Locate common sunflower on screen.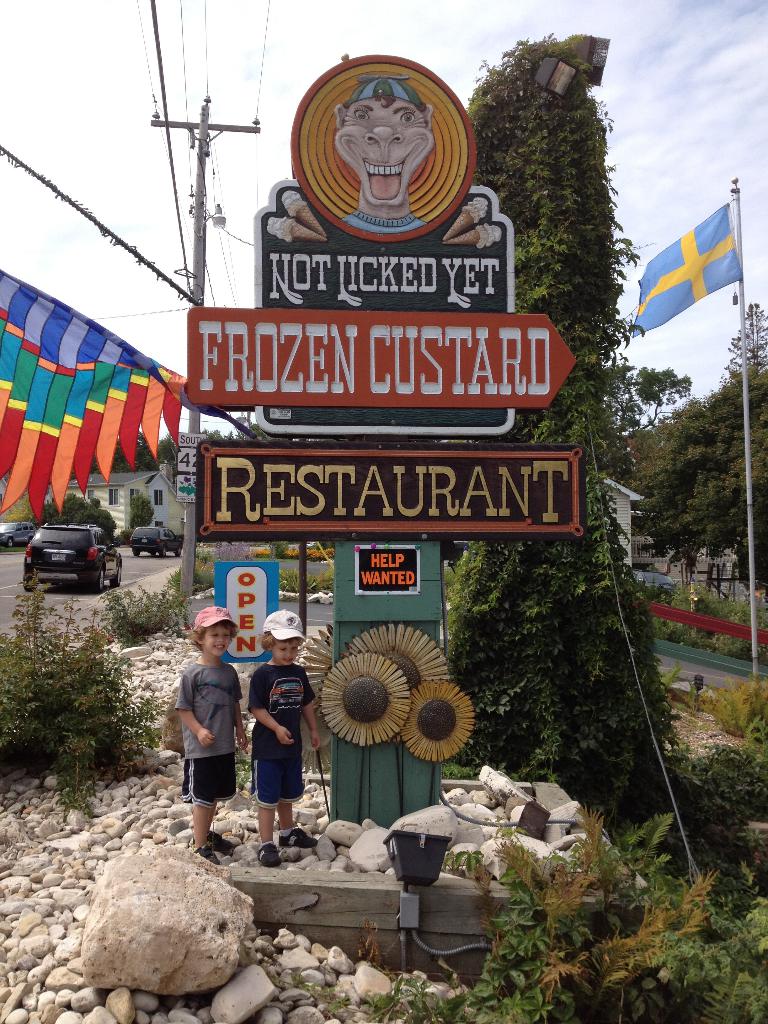
On screen at crop(320, 648, 409, 753).
